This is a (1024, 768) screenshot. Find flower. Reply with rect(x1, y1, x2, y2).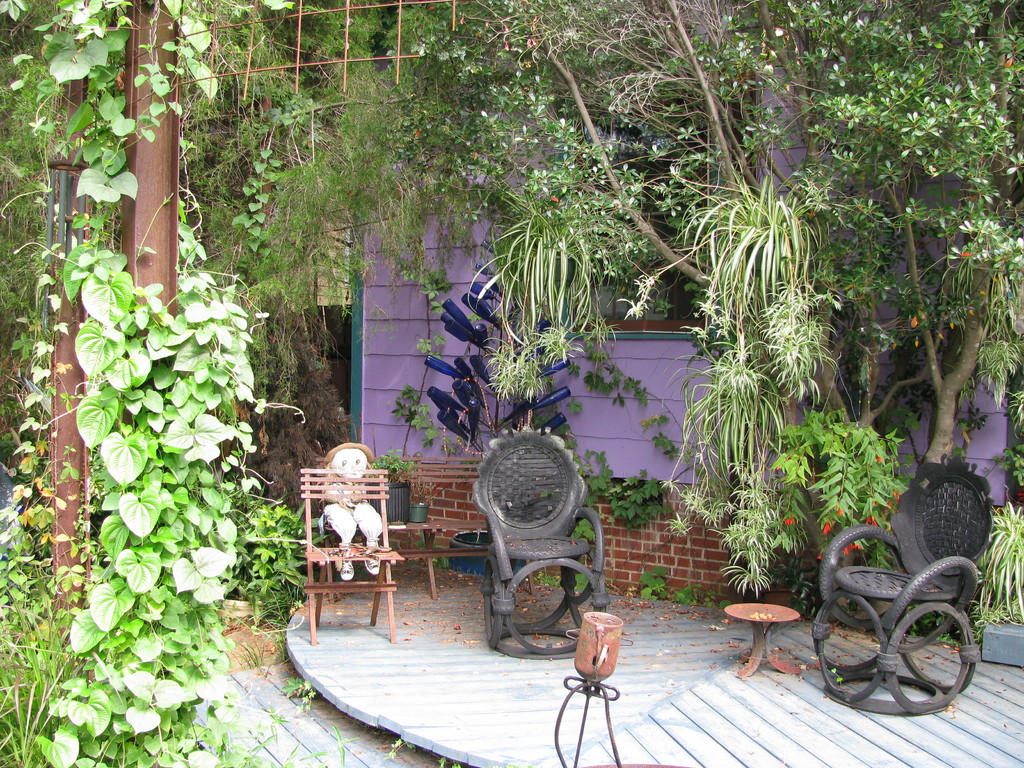
rect(854, 541, 860, 548).
